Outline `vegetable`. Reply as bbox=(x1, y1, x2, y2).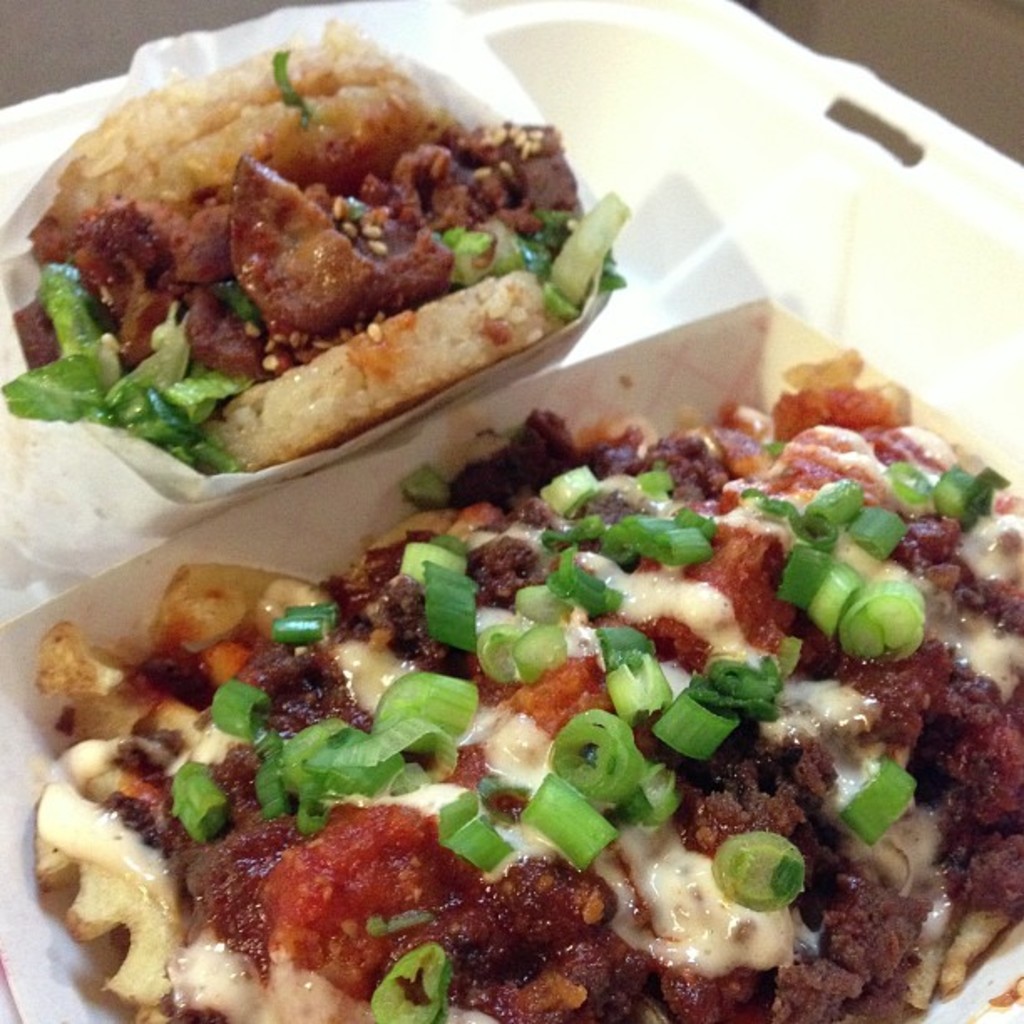
bbox=(23, 179, 1022, 1022).
